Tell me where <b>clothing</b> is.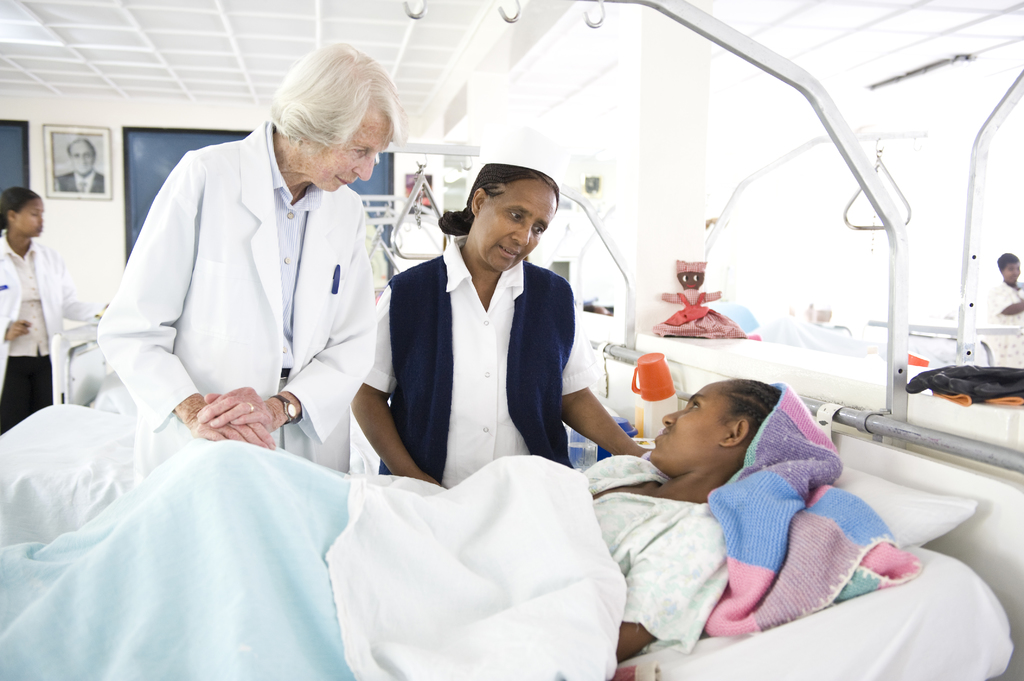
<b>clothing</b> is at 92/106/409/508.
